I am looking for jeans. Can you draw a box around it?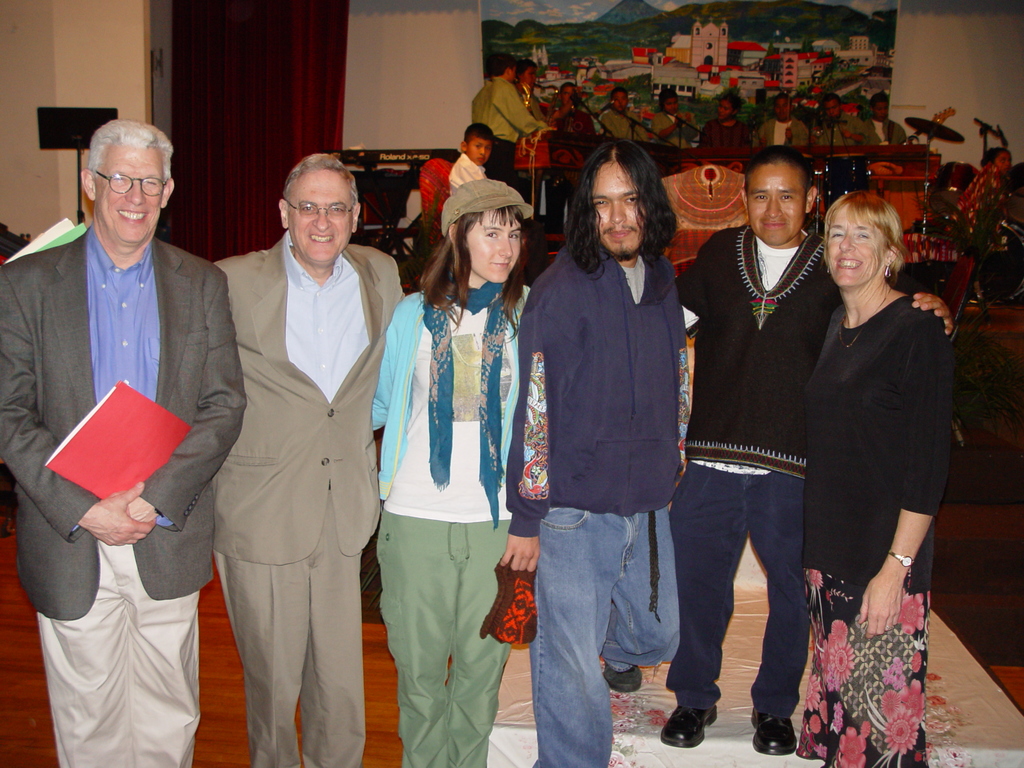
Sure, the bounding box is bbox=[532, 504, 678, 765].
